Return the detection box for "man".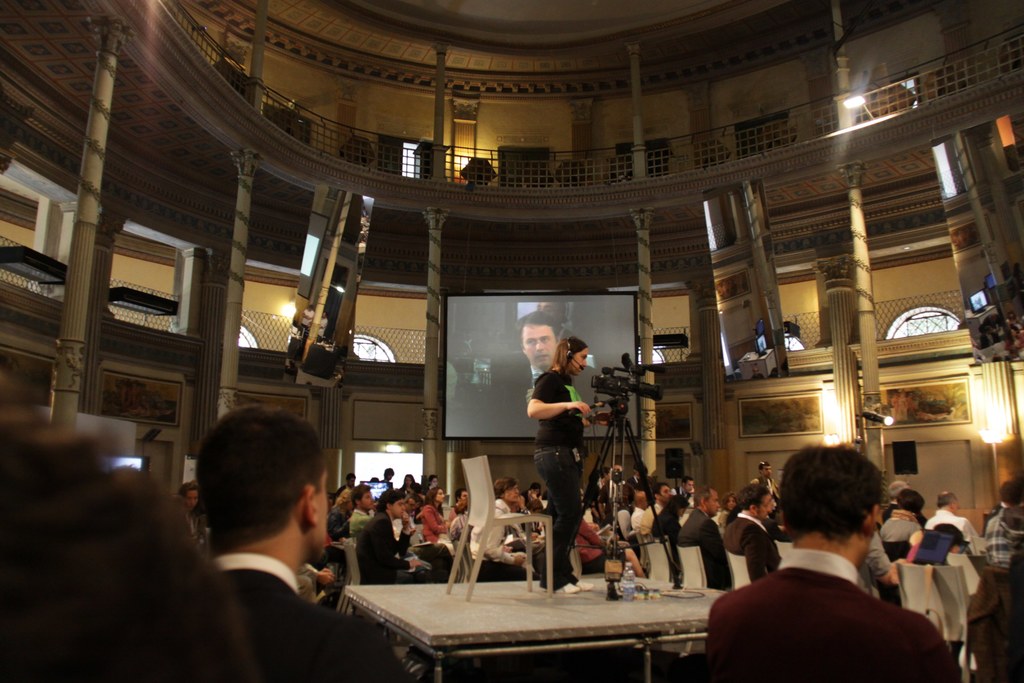
{"left": 986, "top": 482, "right": 1023, "bottom": 566}.
